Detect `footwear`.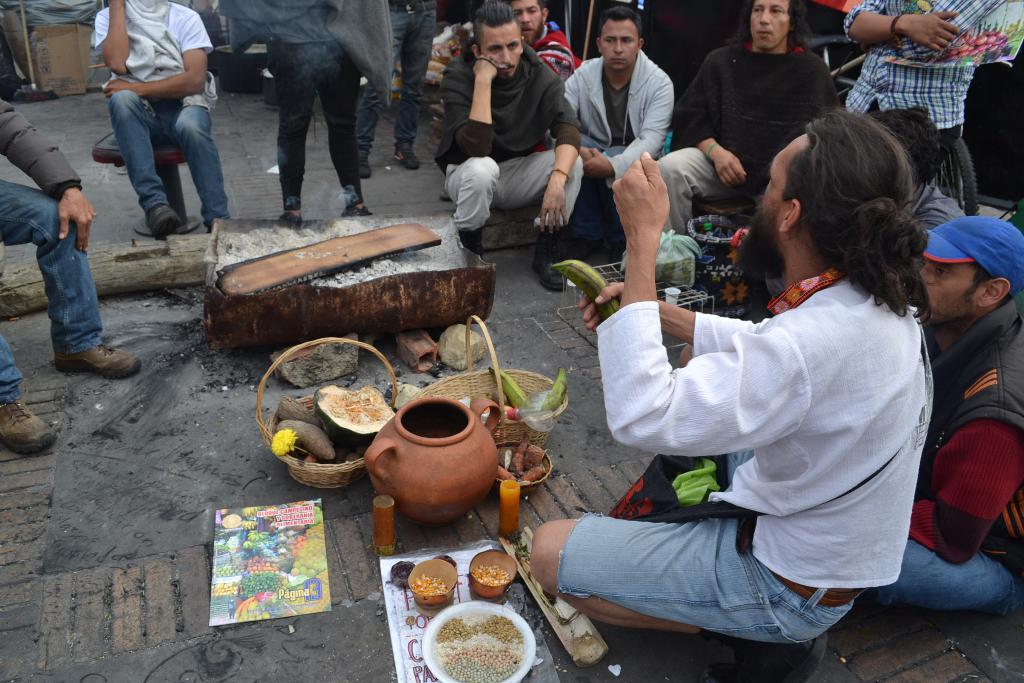
Detected at region(531, 231, 578, 293).
